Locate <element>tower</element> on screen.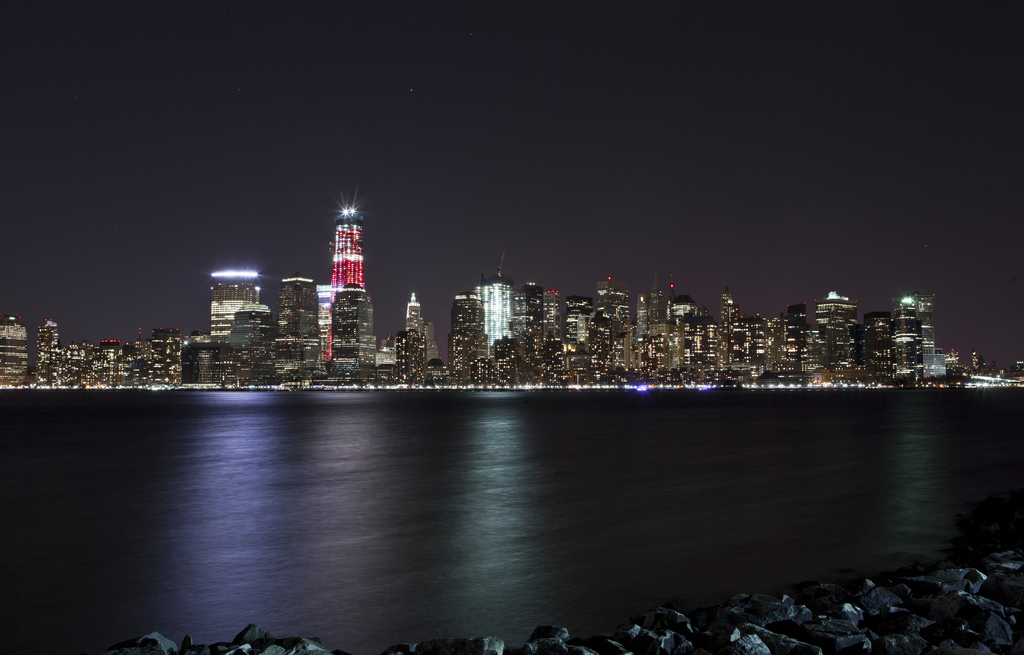
On screen at [x1=893, y1=296, x2=934, y2=371].
